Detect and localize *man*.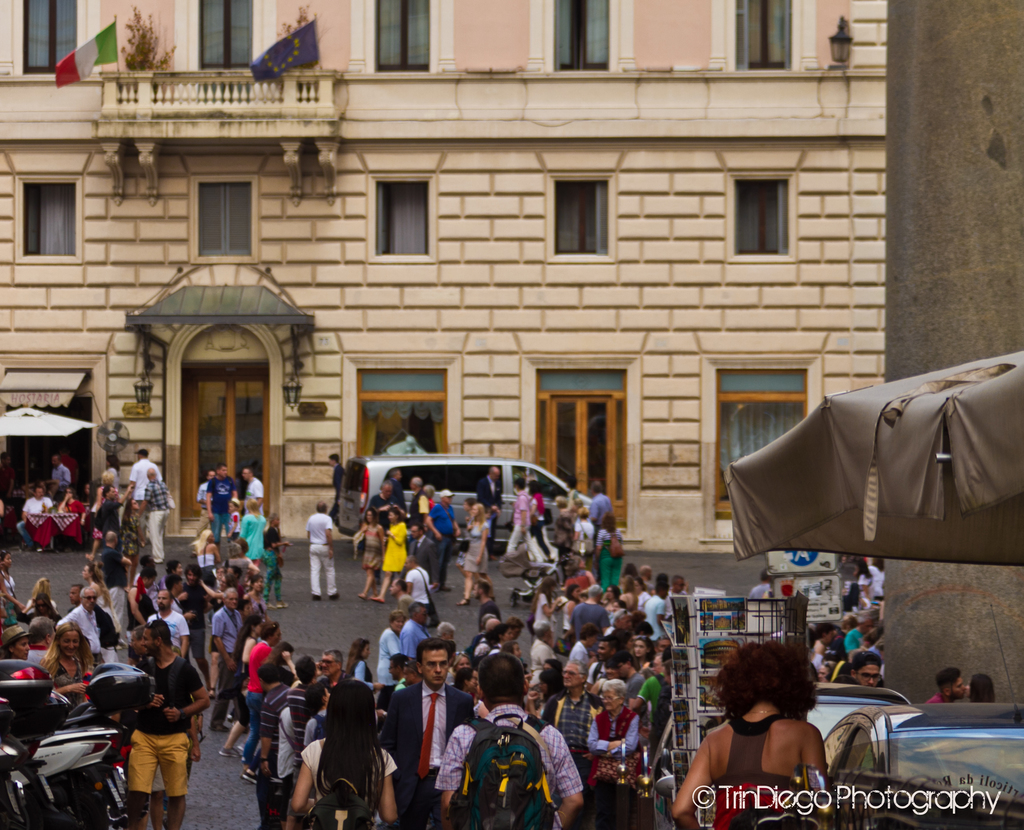
Localized at box=[380, 640, 480, 829].
